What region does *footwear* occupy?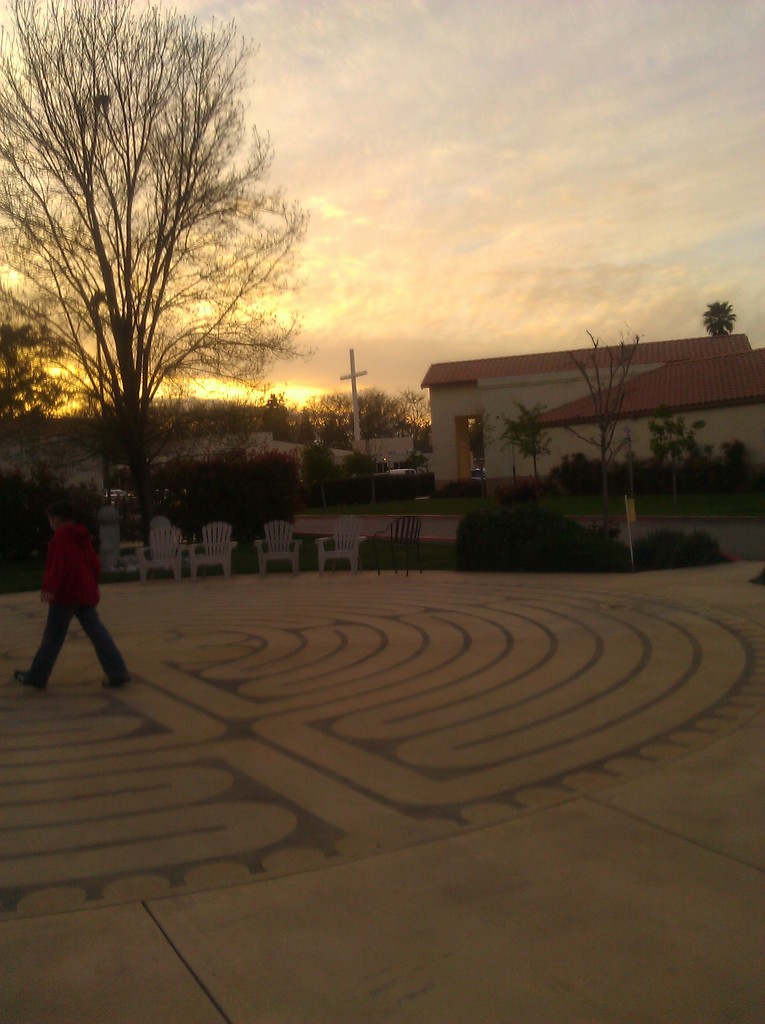
(100,674,133,691).
